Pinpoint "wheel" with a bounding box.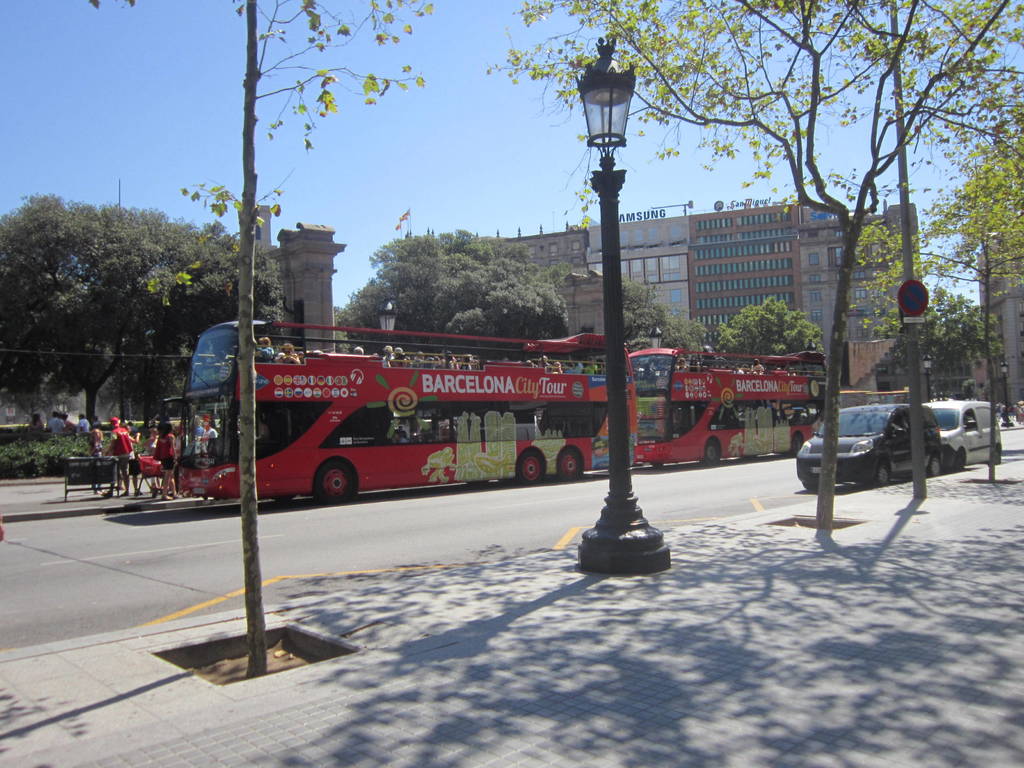
Rect(955, 451, 966, 472).
